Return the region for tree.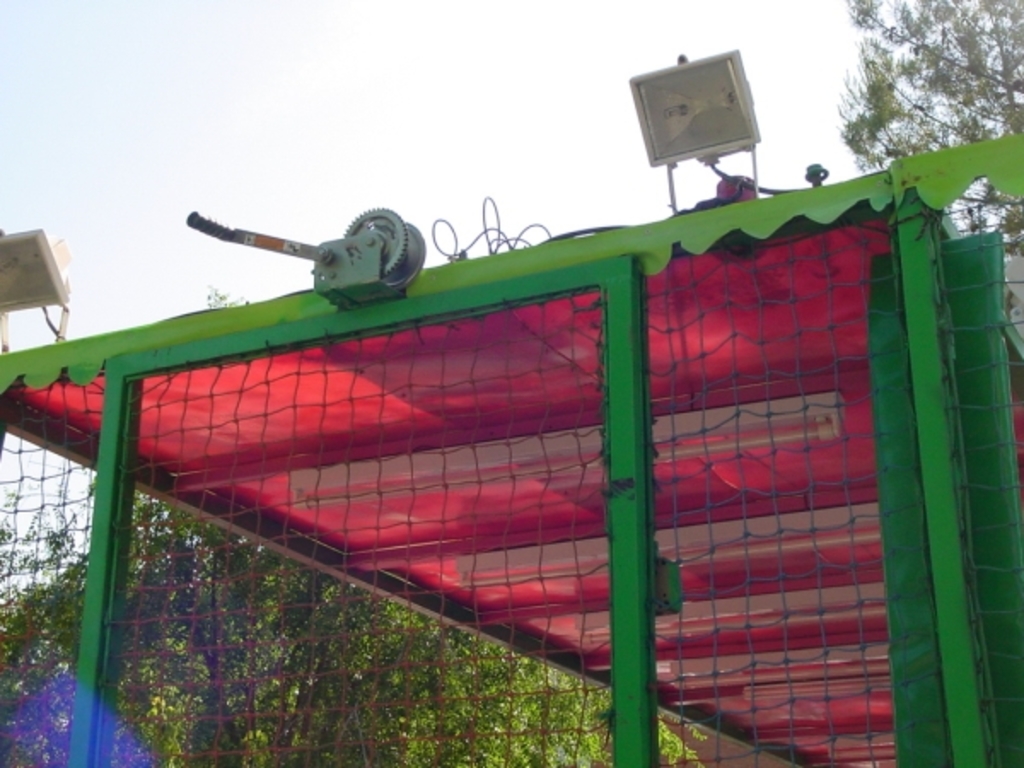
<region>836, 0, 1022, 288</region>.
